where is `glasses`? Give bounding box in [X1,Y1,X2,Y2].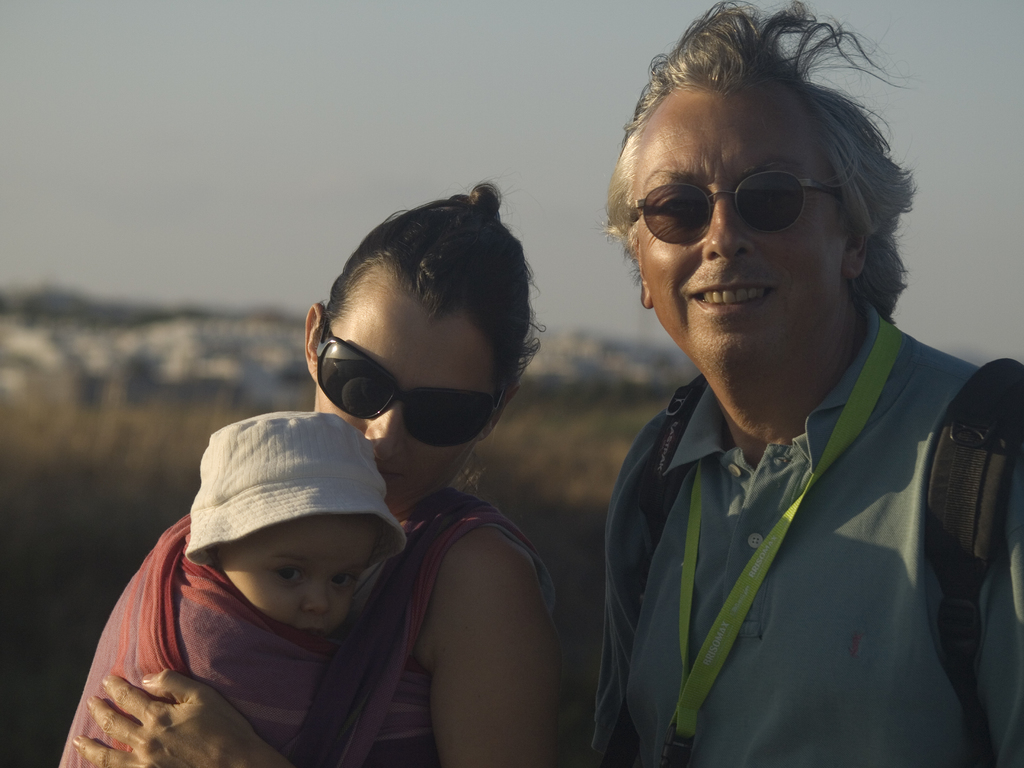
[619,180,854,246].
